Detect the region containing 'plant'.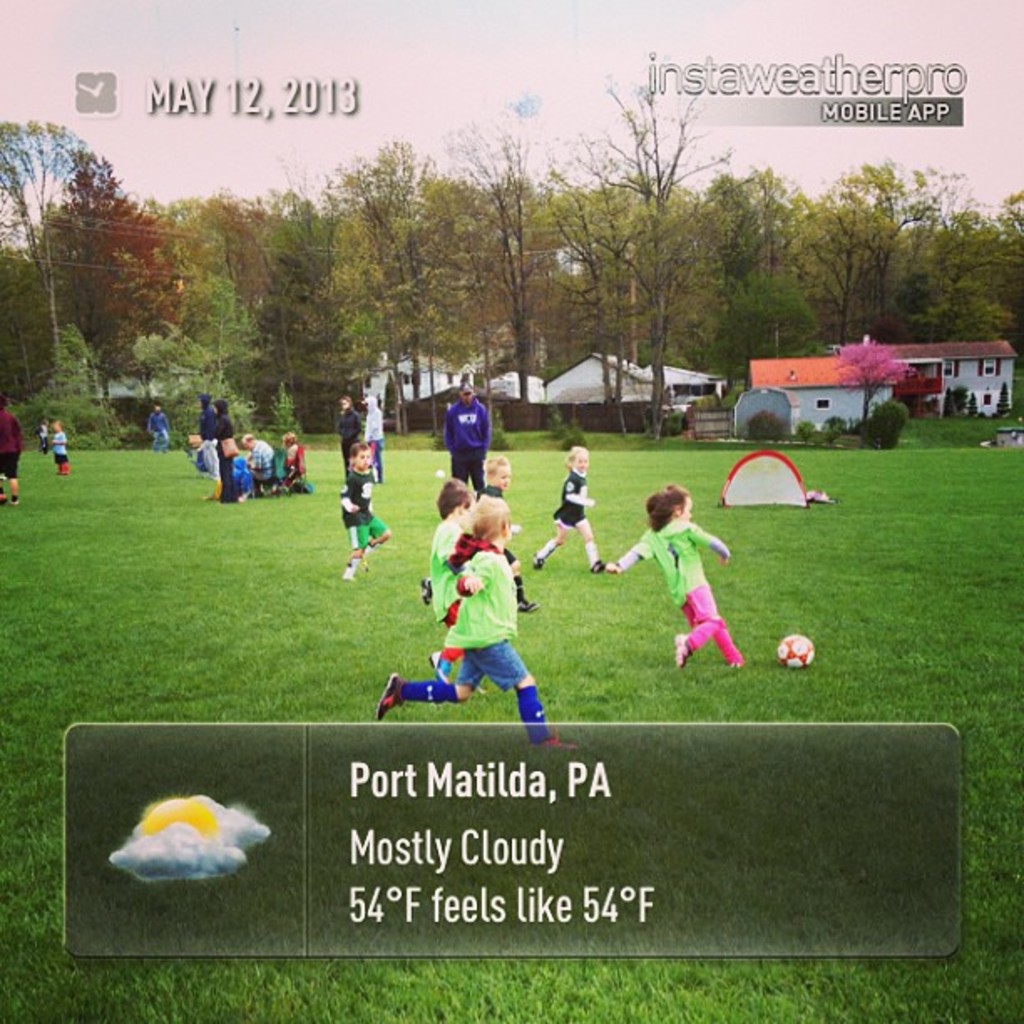
(263,381,310,450).
